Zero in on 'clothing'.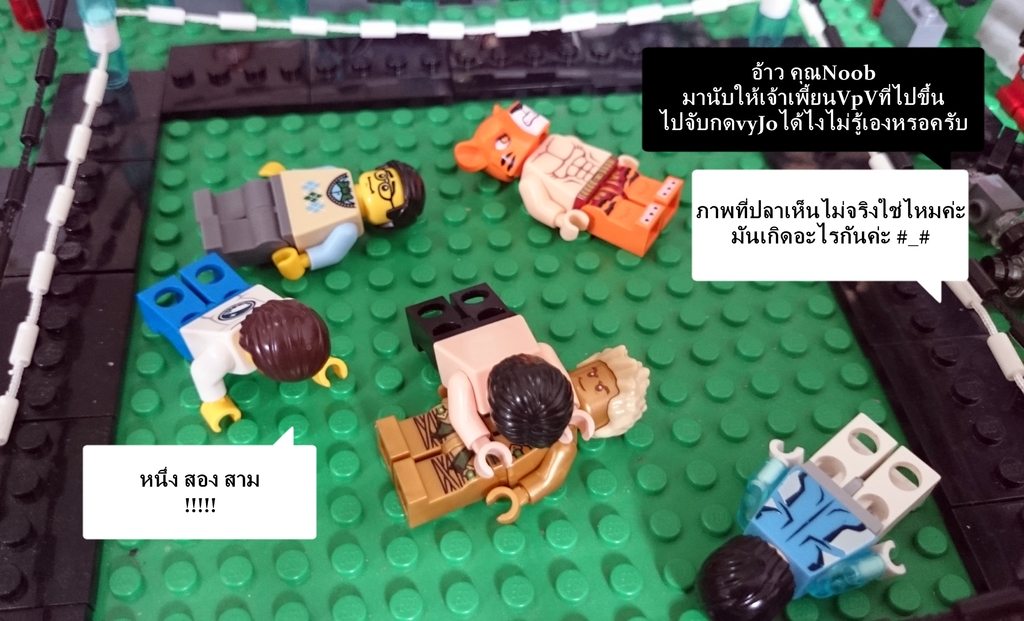
Zeroed in: locate(423, 308, 578, 461).
